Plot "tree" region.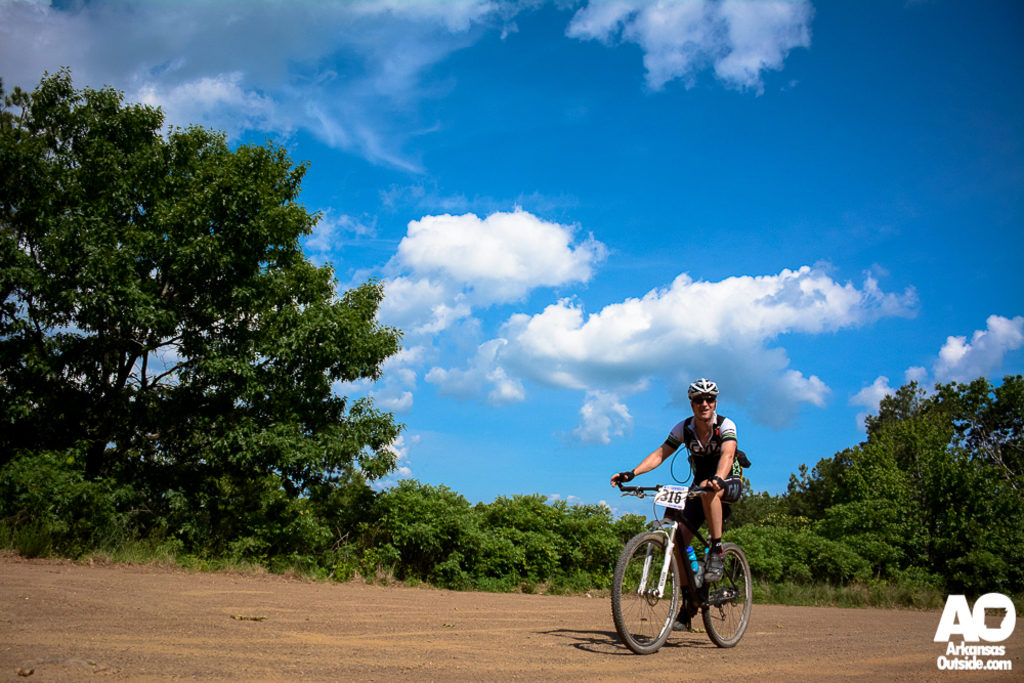
Plotted at 0, 62, 406, 507.
